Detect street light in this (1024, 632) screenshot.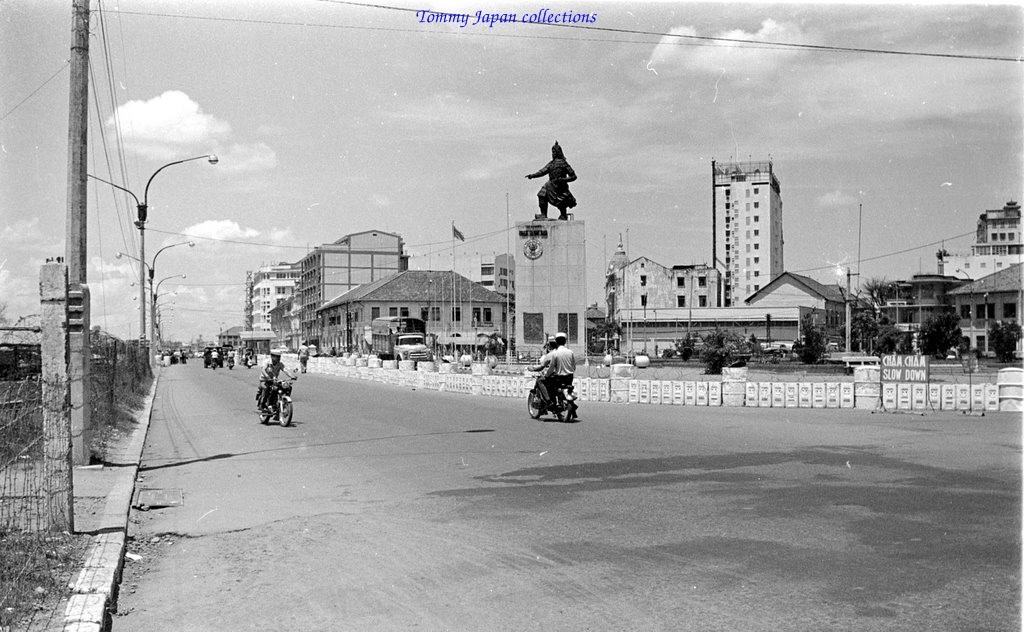
Detection: box(954, 265, 976, 321).
